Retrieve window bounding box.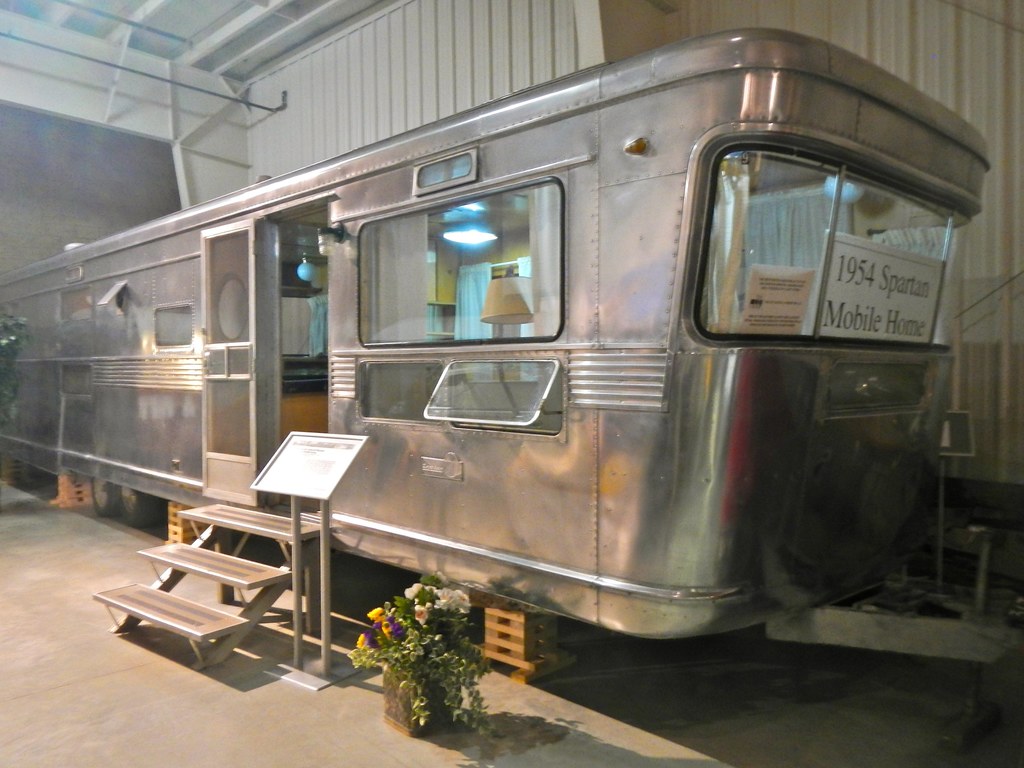
Bounding box: <bbox>56, 361, 88, 402</bbox>.
